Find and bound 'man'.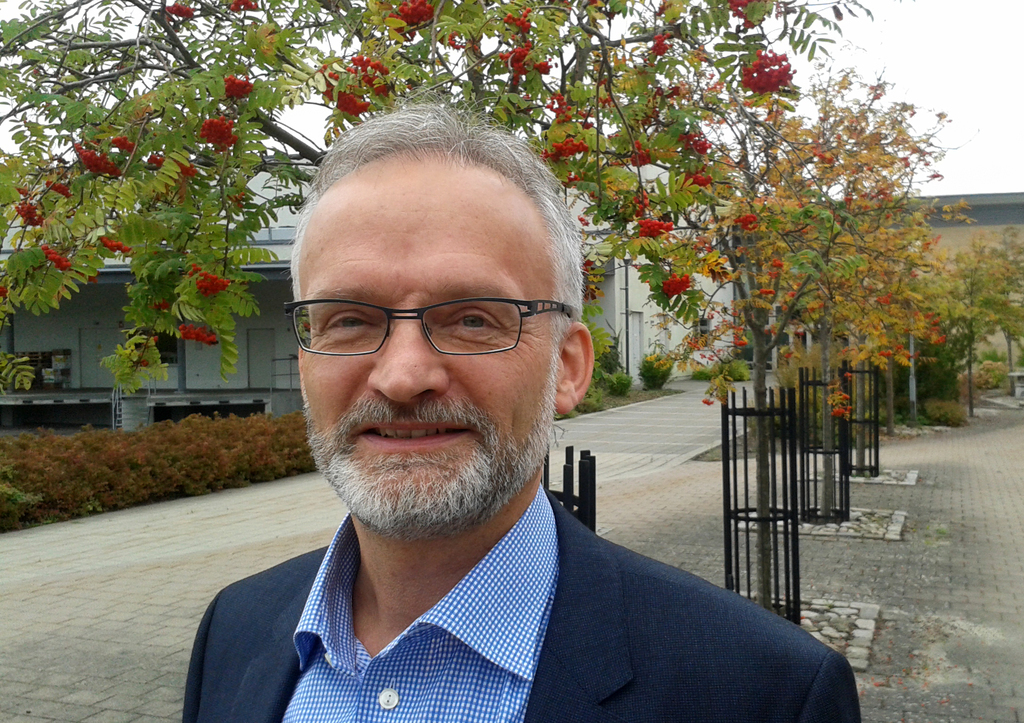
Bound: (left=130, top=121, right=838, bottom=717).
